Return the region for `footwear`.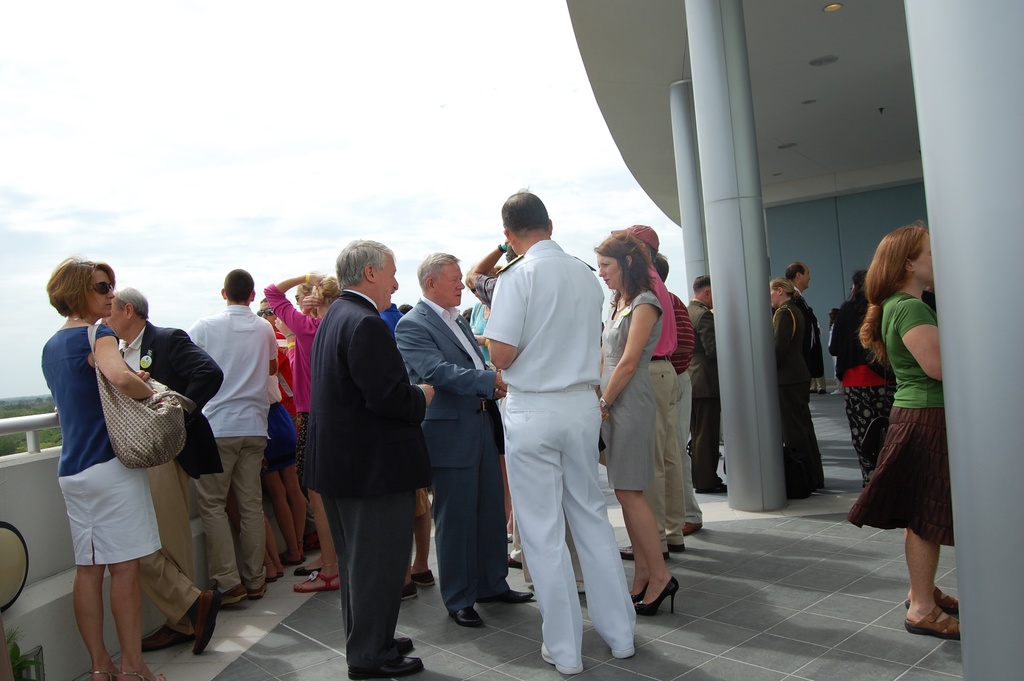
(191,589,225,655).
